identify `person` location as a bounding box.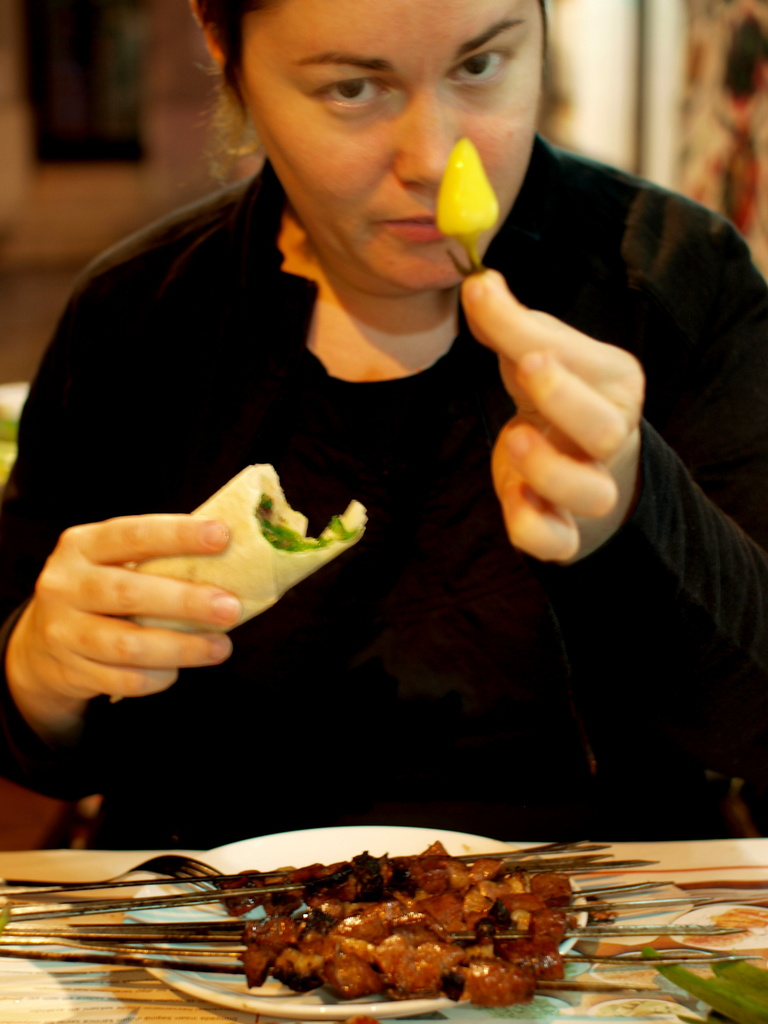
(left=0, top=0, right=767, bottom=853).
